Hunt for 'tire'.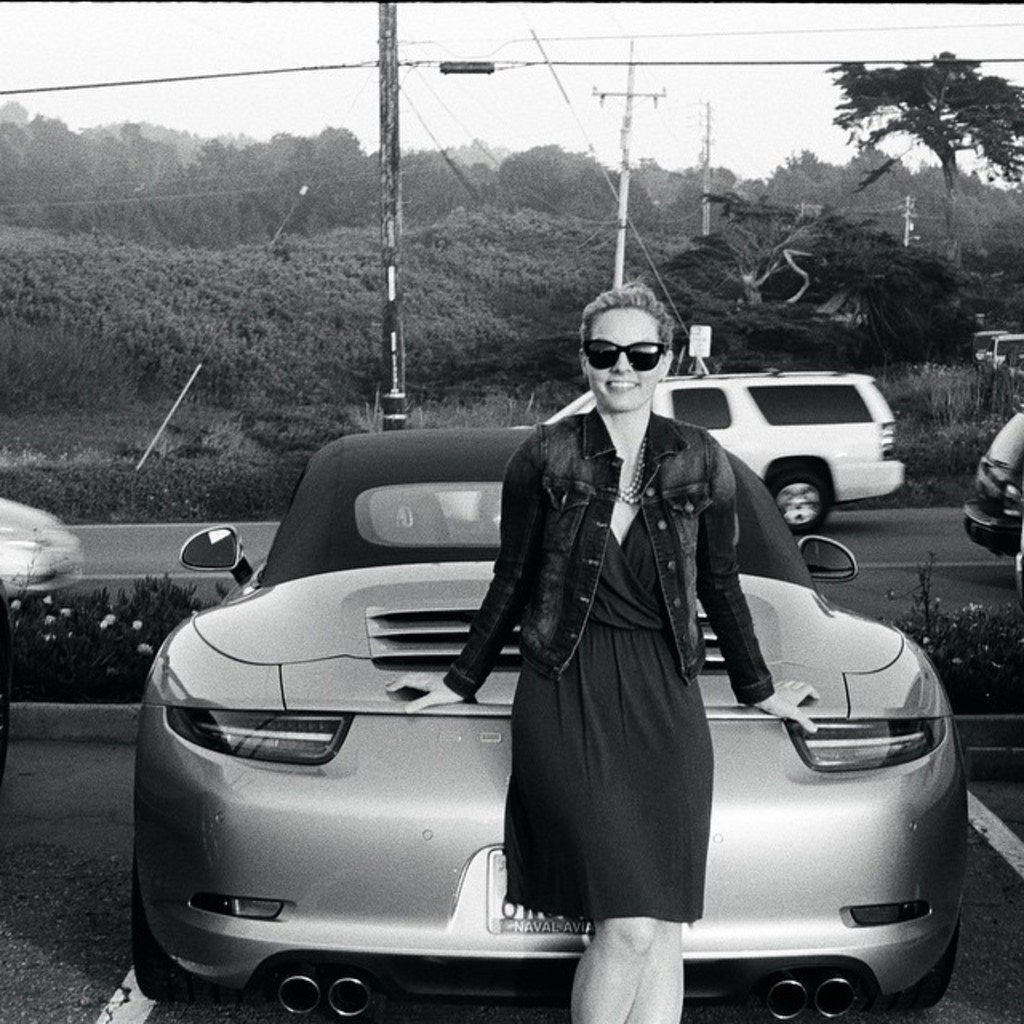
Hunted down at BBox(890, 910, 965, 1016).
